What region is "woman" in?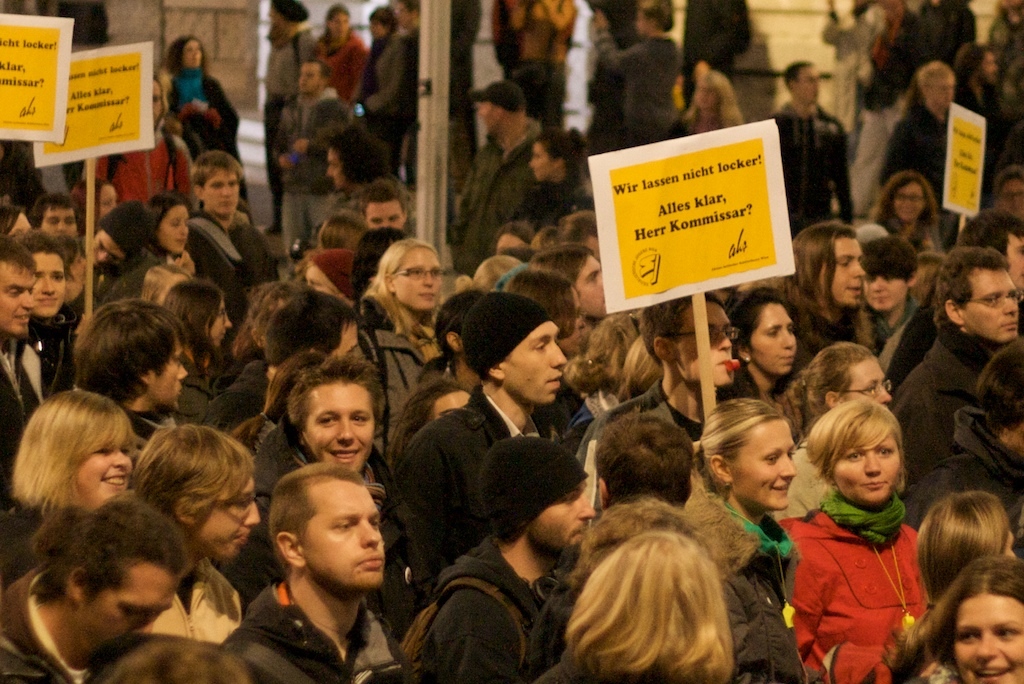
{"left": 309, "top": 1, "right": 372, "bottom": 100}.
